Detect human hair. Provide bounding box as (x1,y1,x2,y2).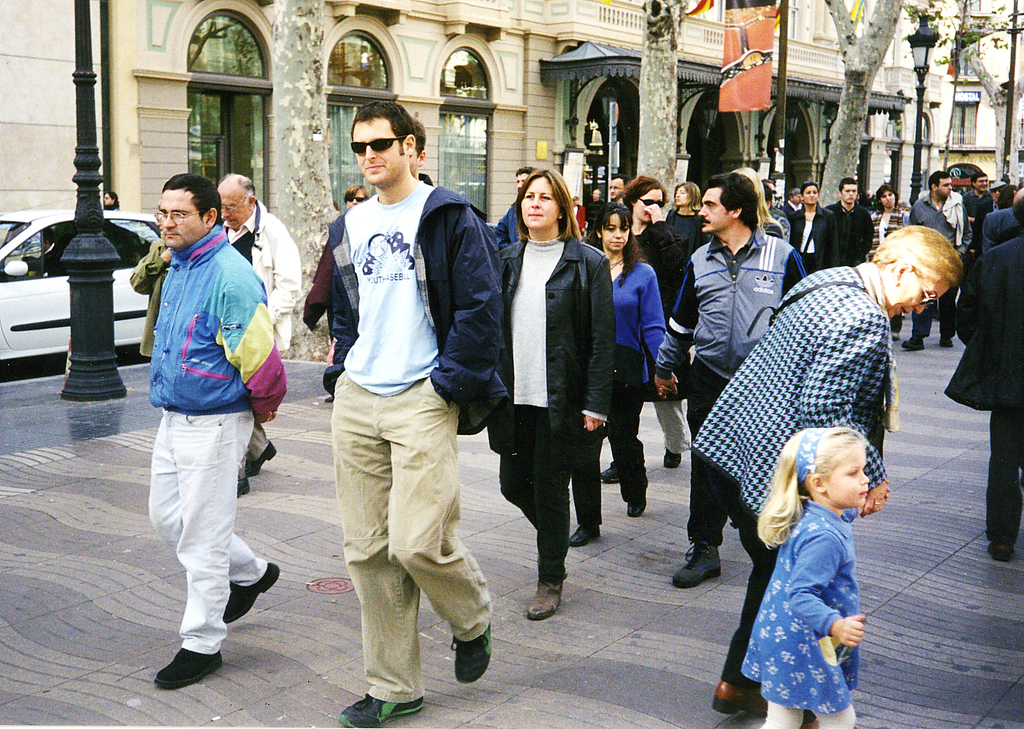
(511,154,584,250).
